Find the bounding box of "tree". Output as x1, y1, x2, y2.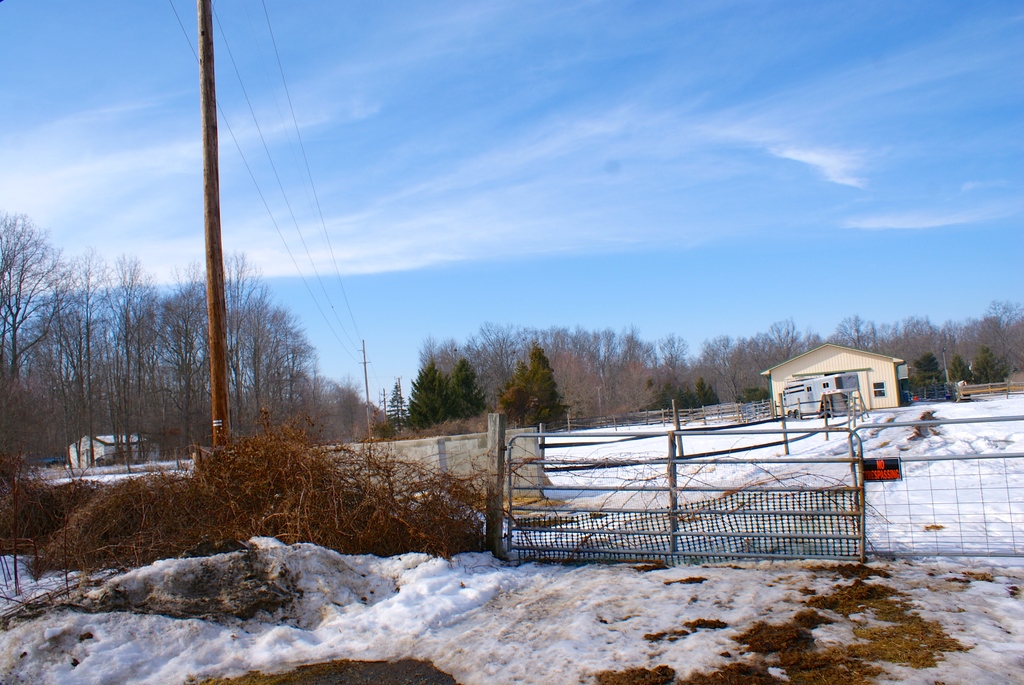
498, 349, 575, 423.
